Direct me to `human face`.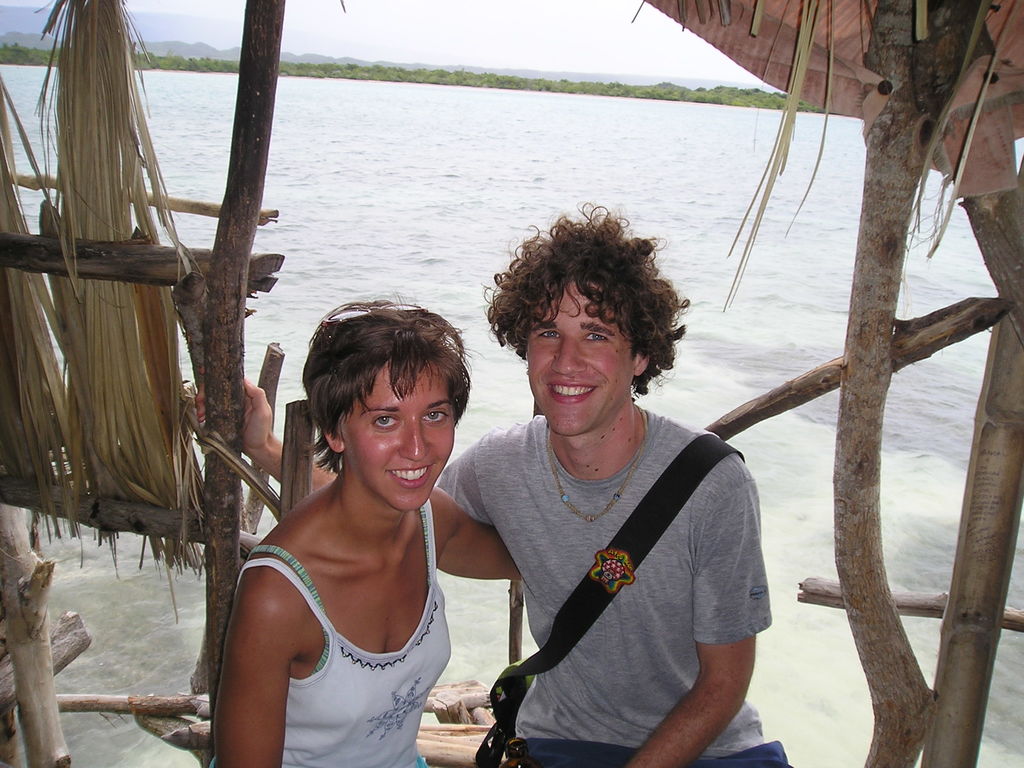
Direction: 527,283,630,434.
